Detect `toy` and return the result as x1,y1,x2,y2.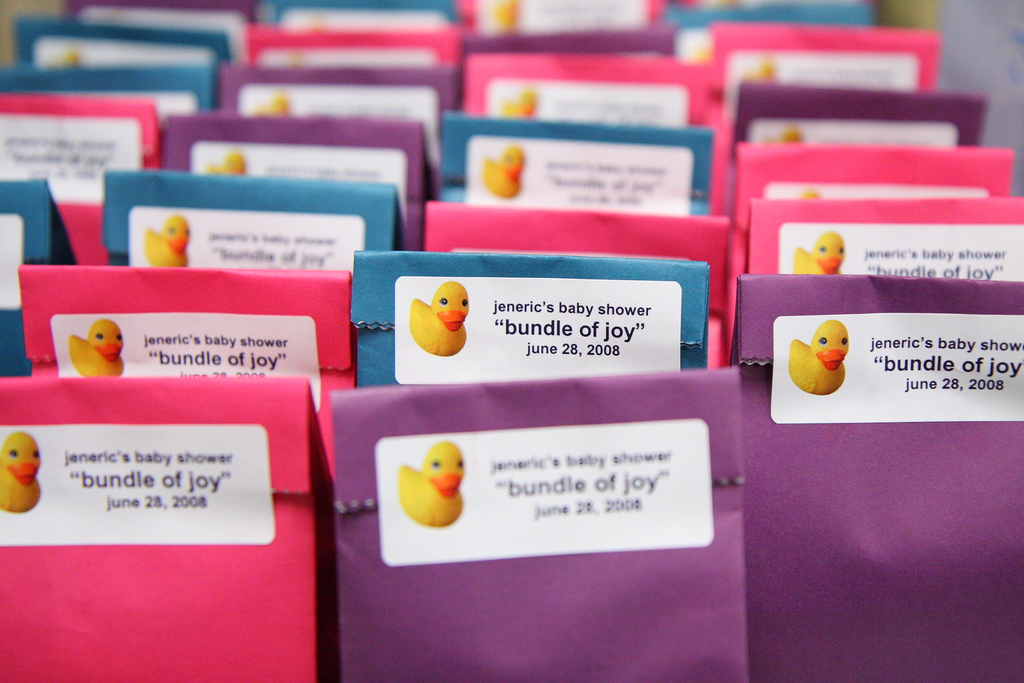
0,427,40,514.
